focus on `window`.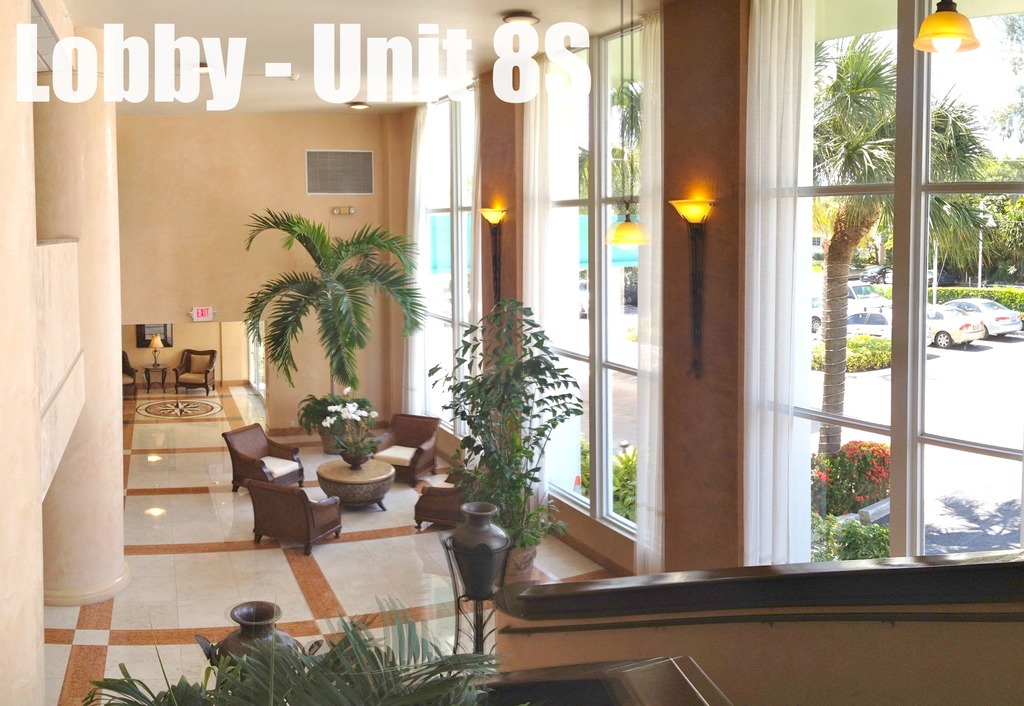
Focused at pyautogui.locateOnScreen(515, 26, 664, 514).
